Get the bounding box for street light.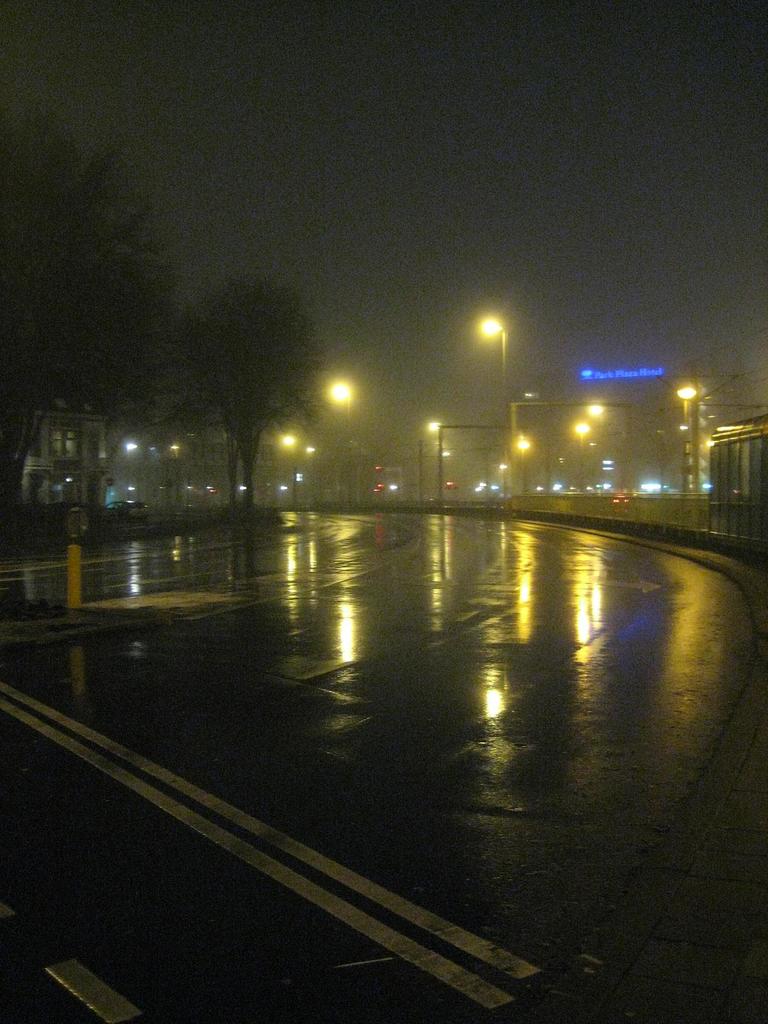
pyautogui.locateOnScreen(282, 431, 298, 506).
